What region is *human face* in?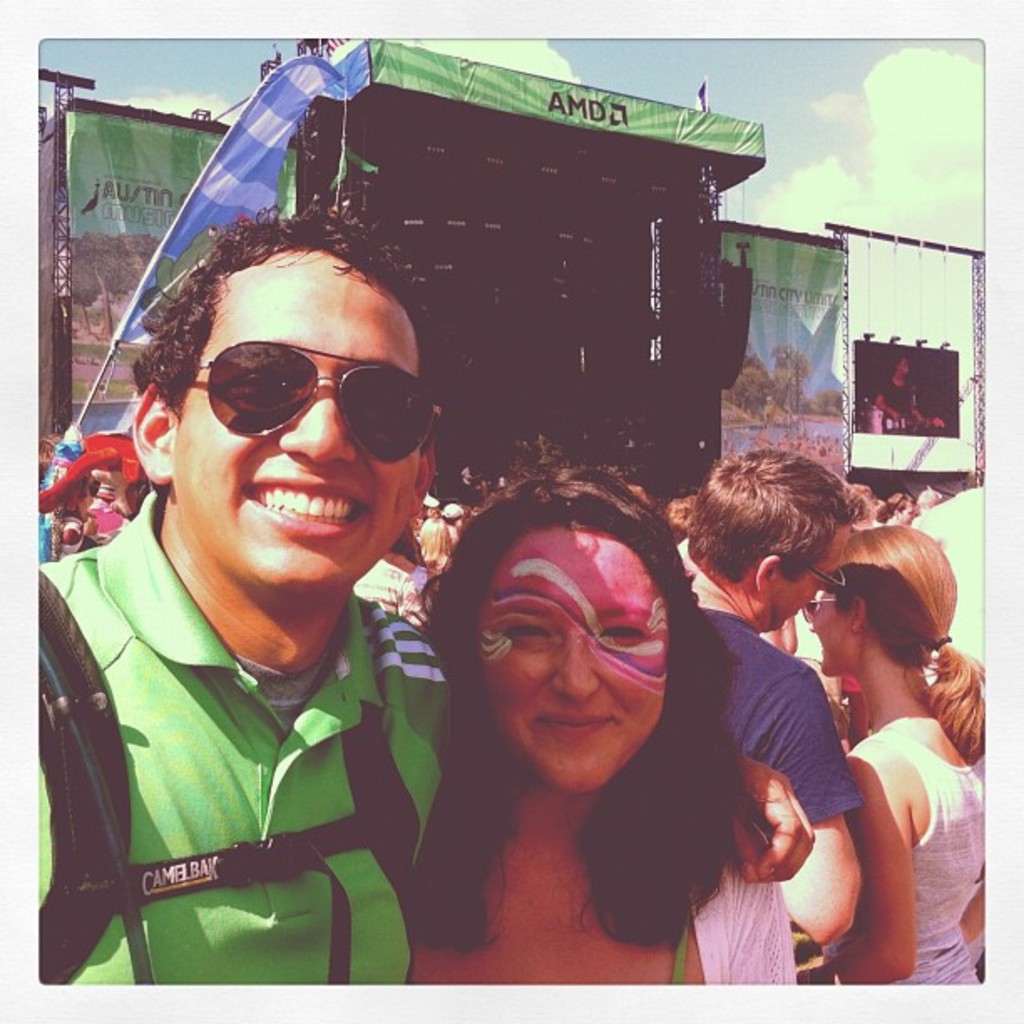
(x1=805, y1=574, x2=840, y2=676).
